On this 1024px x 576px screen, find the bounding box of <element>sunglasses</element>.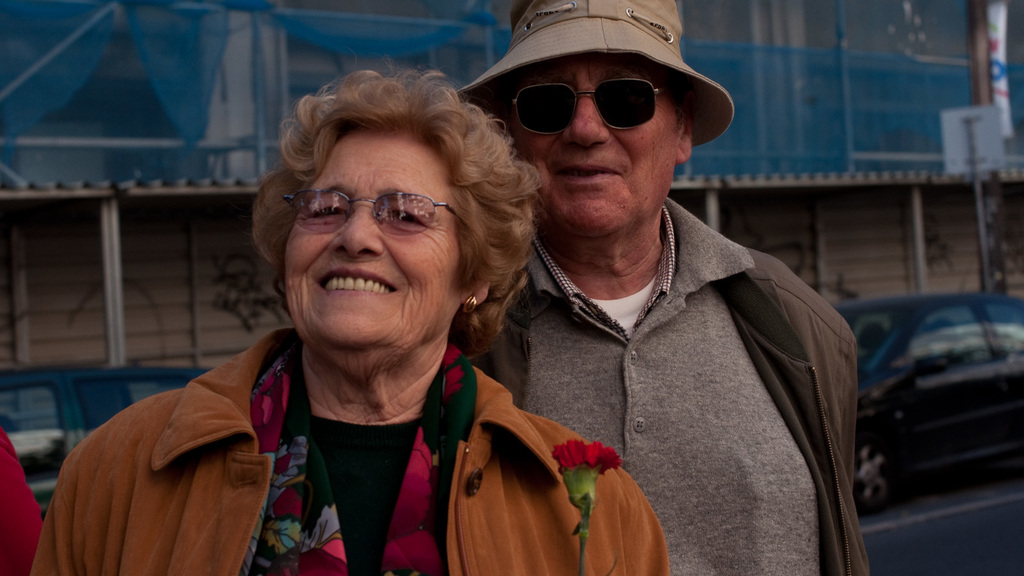
Bounding box: [x1=513, y1=82, x2=665, y2=132].
